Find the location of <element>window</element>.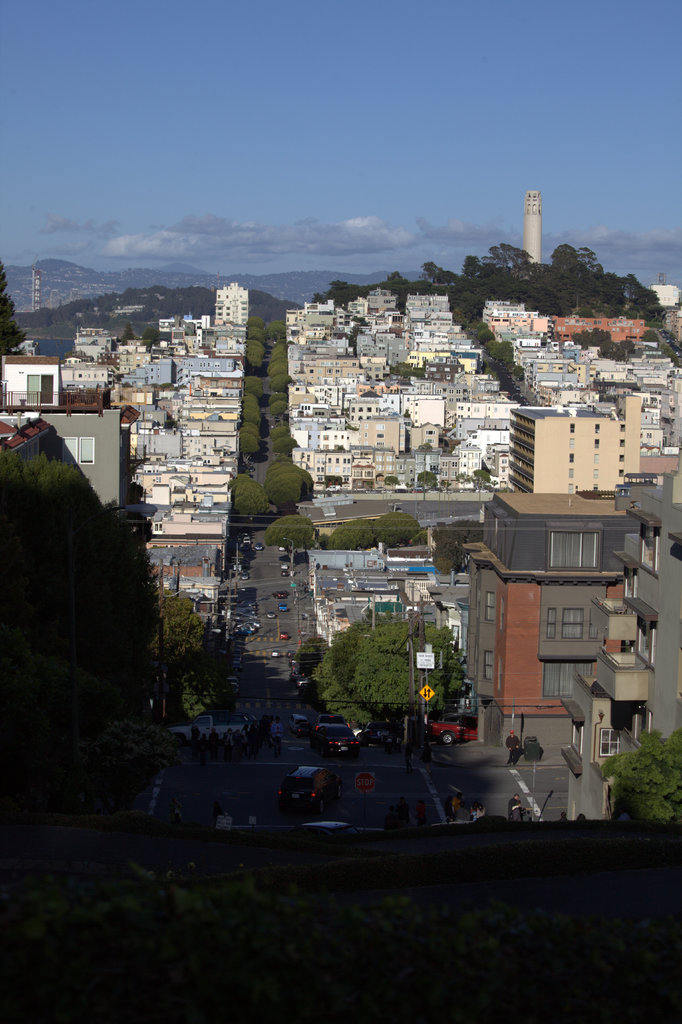
Location: box(552, 522, 605, 569).
